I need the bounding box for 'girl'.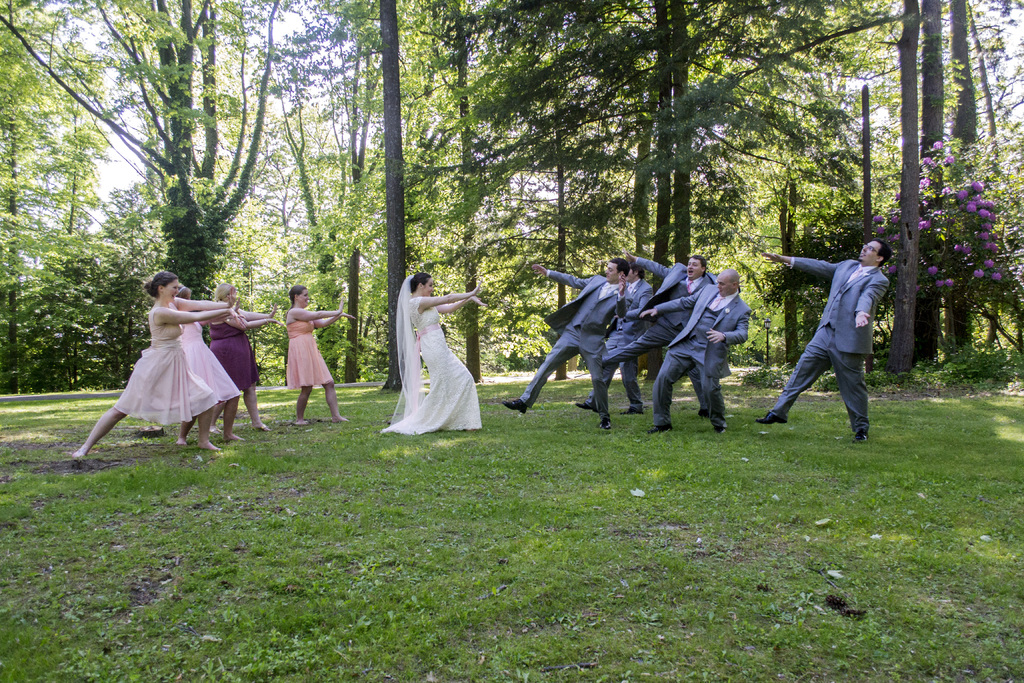
Here it is: 394:267:477:434.
